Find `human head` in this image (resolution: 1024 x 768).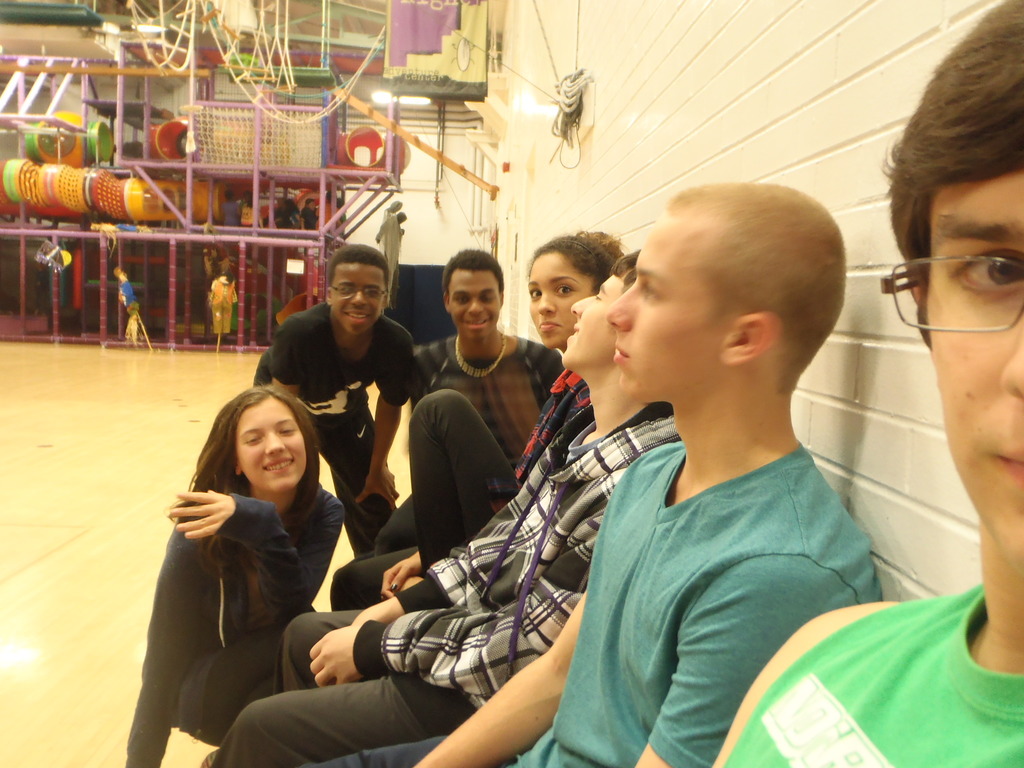
x1=225, y1=189, x2=233, y2=201.
